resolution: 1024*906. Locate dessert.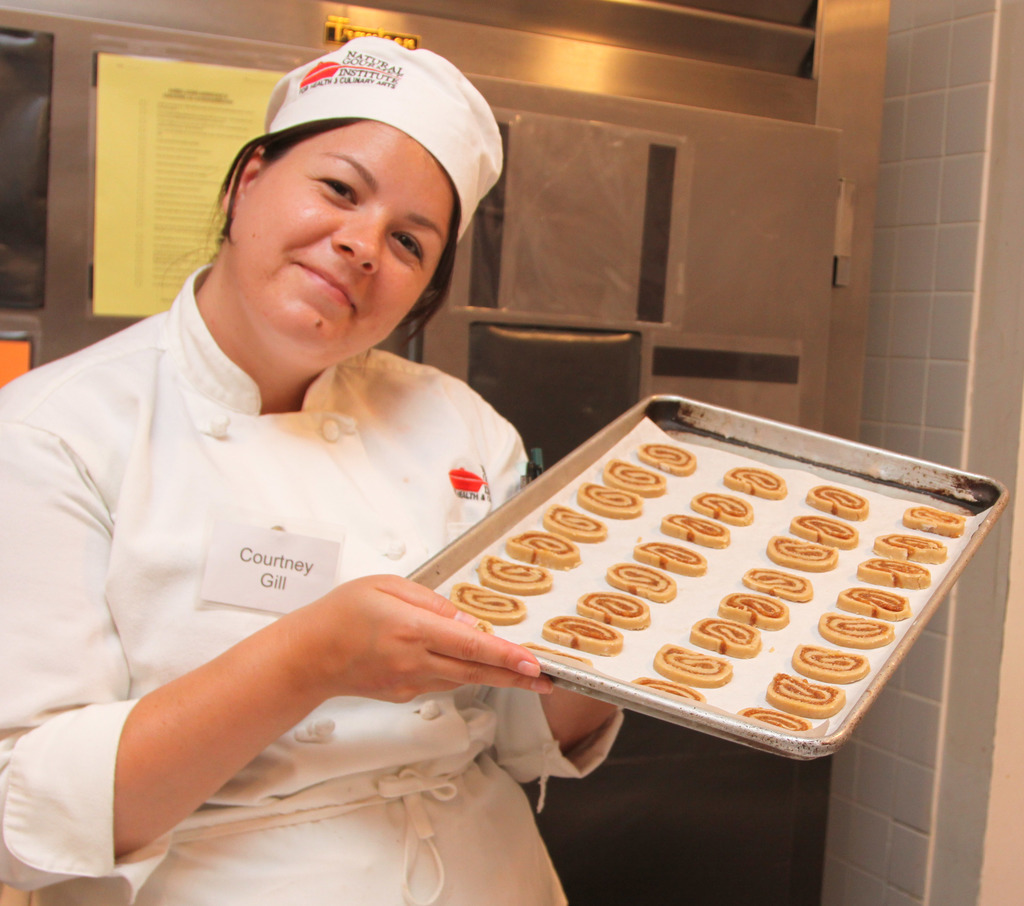
838:599:890:647.
